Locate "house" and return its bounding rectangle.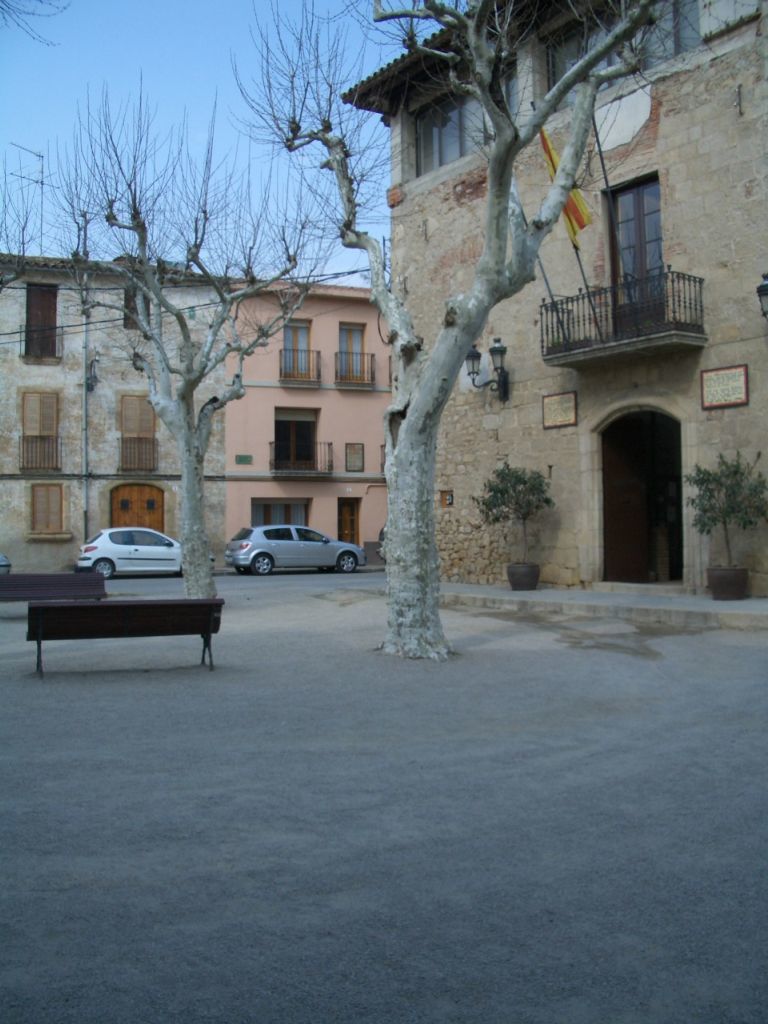
[x1=0, y1=255, x2=399, y2=585].
